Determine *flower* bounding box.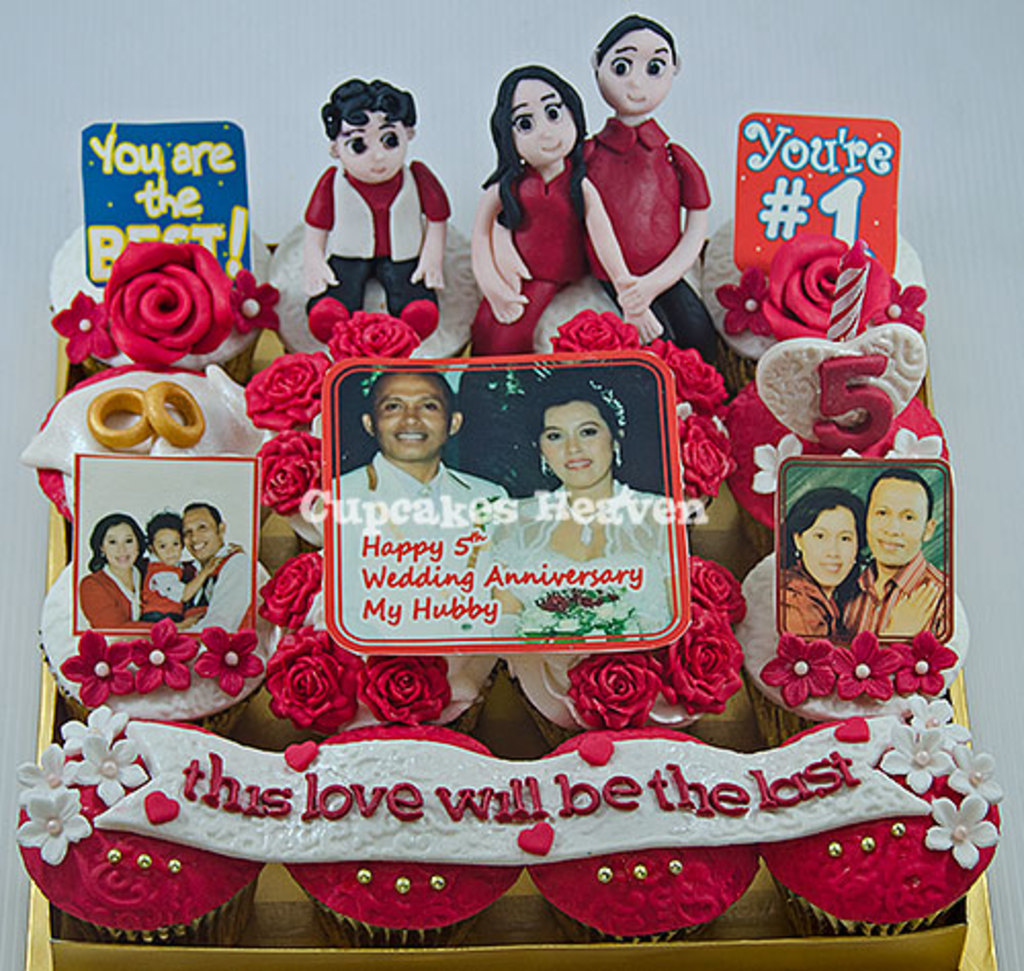
Determined: 872,422,946,471.
